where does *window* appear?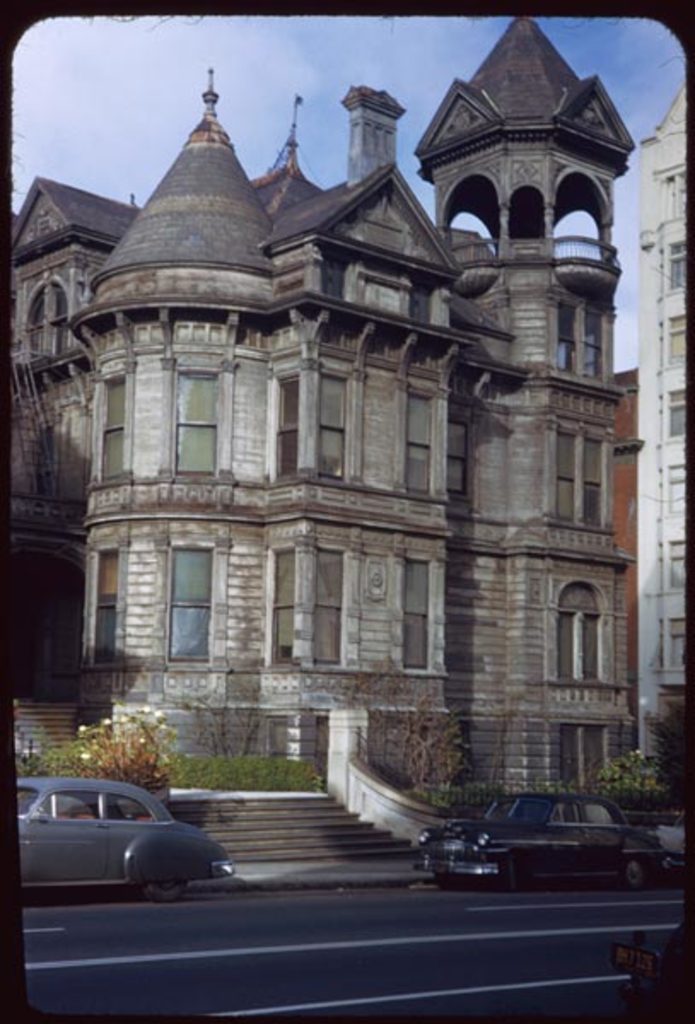
Appears at detection(273, 365, 311, 485).
